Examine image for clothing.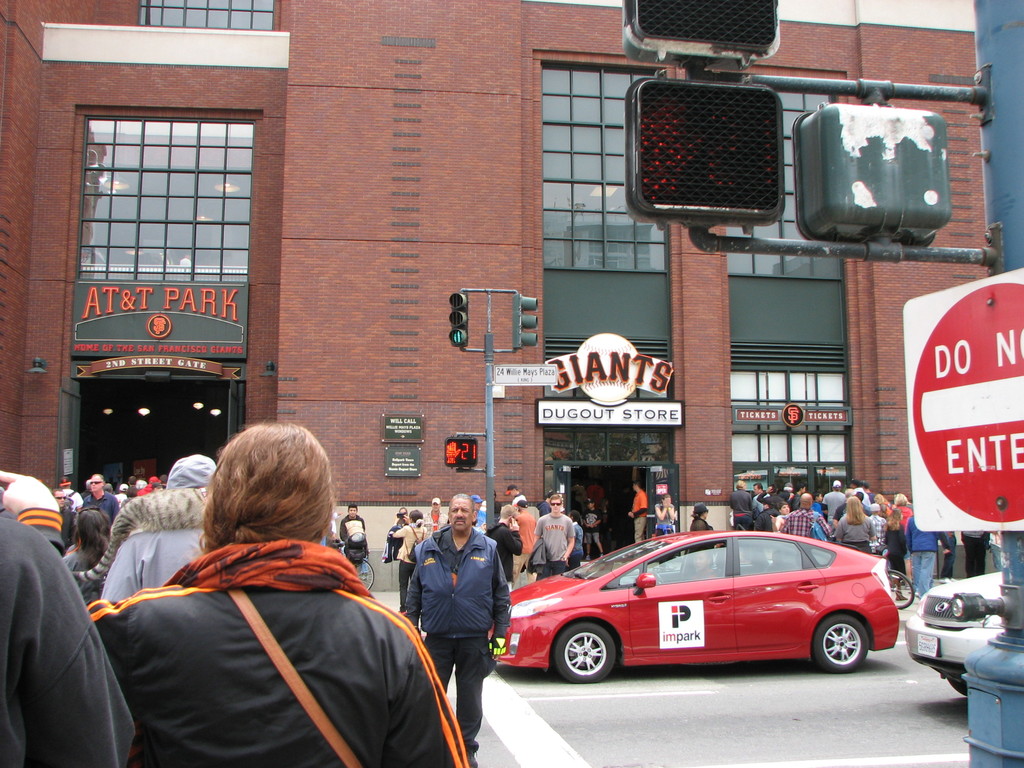
Examination result: 886,502,894,515.
